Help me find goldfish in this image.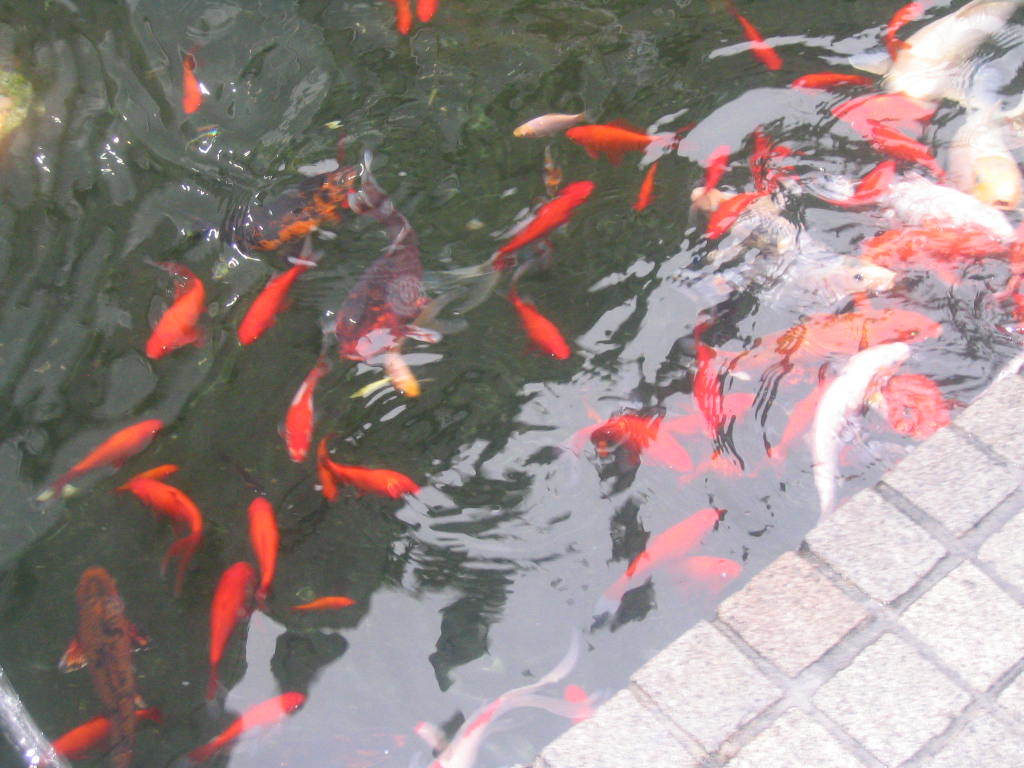
Found it: crop(324, 456, 423, 493).
